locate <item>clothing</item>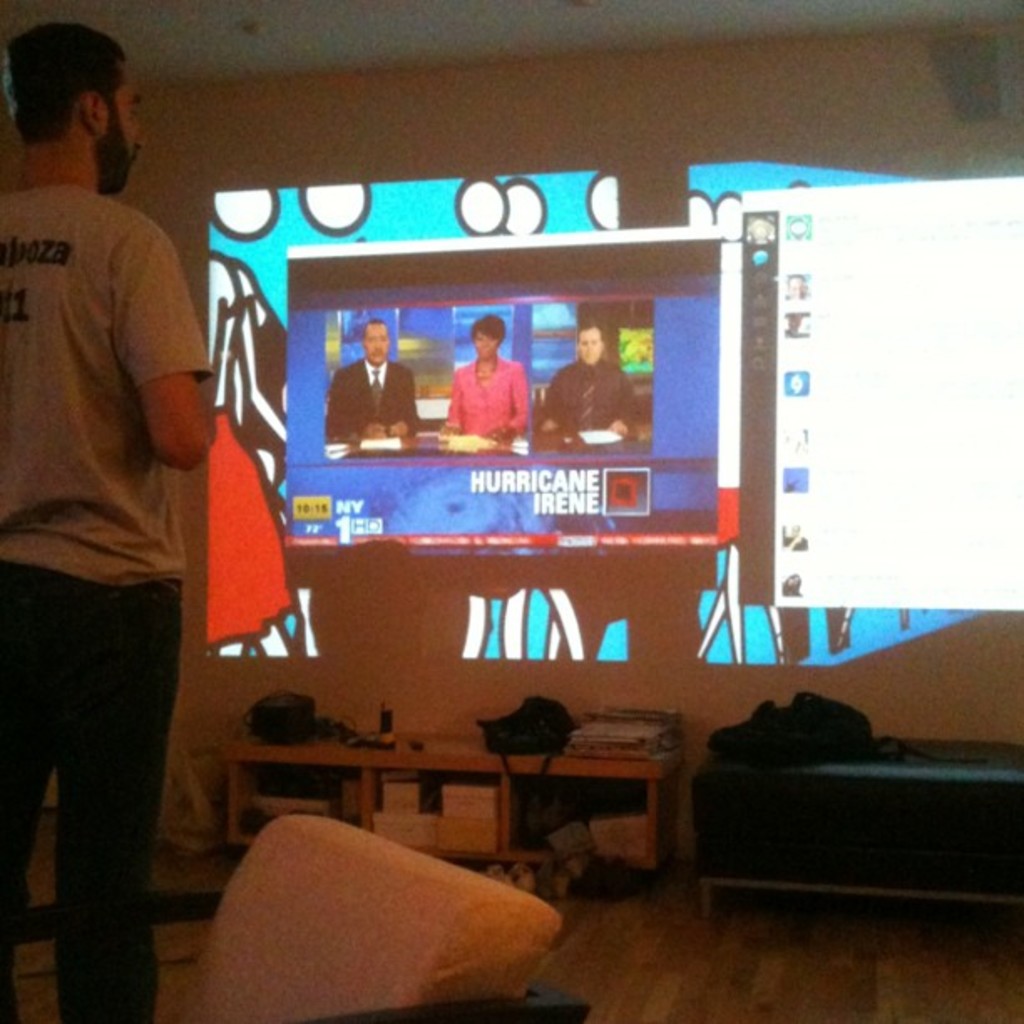
bbox(519, 356, 661, 442)
